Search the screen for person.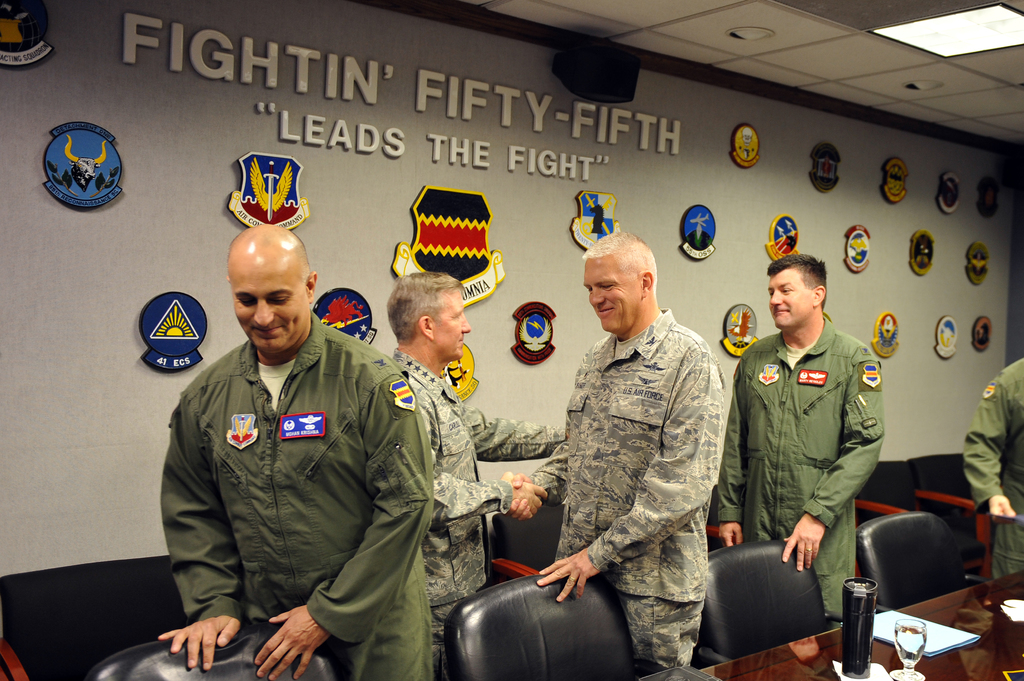
Found at box(387, 269, 548, 678).
